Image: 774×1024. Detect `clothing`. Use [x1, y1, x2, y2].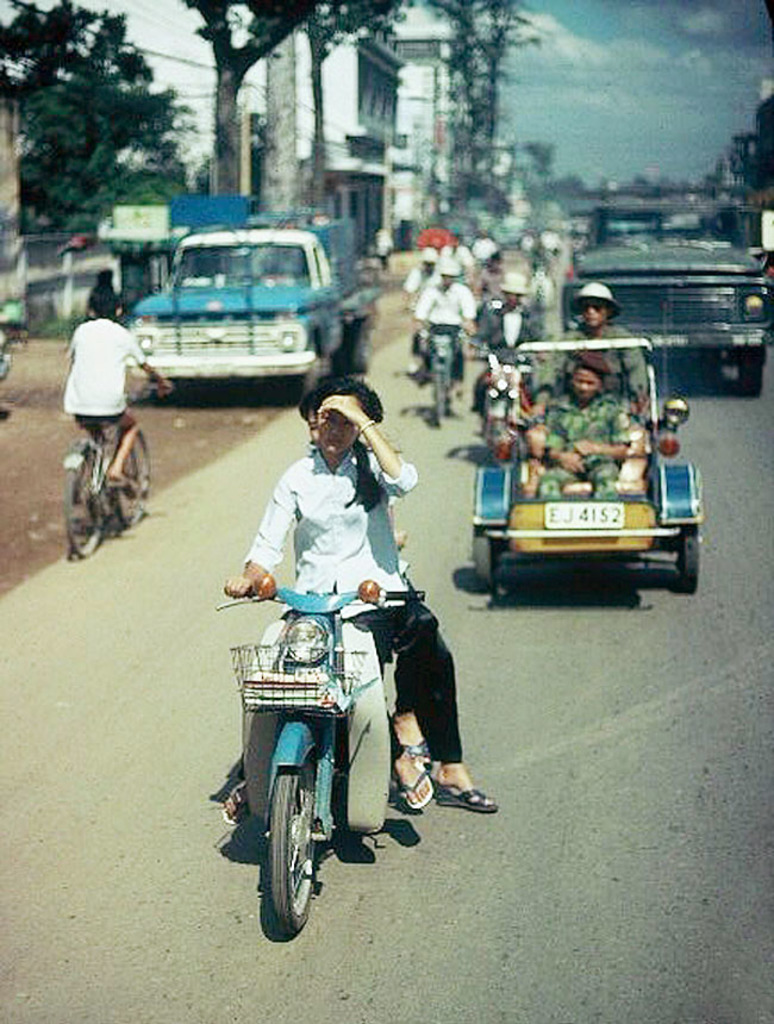
[248, 439, 420, 768].
